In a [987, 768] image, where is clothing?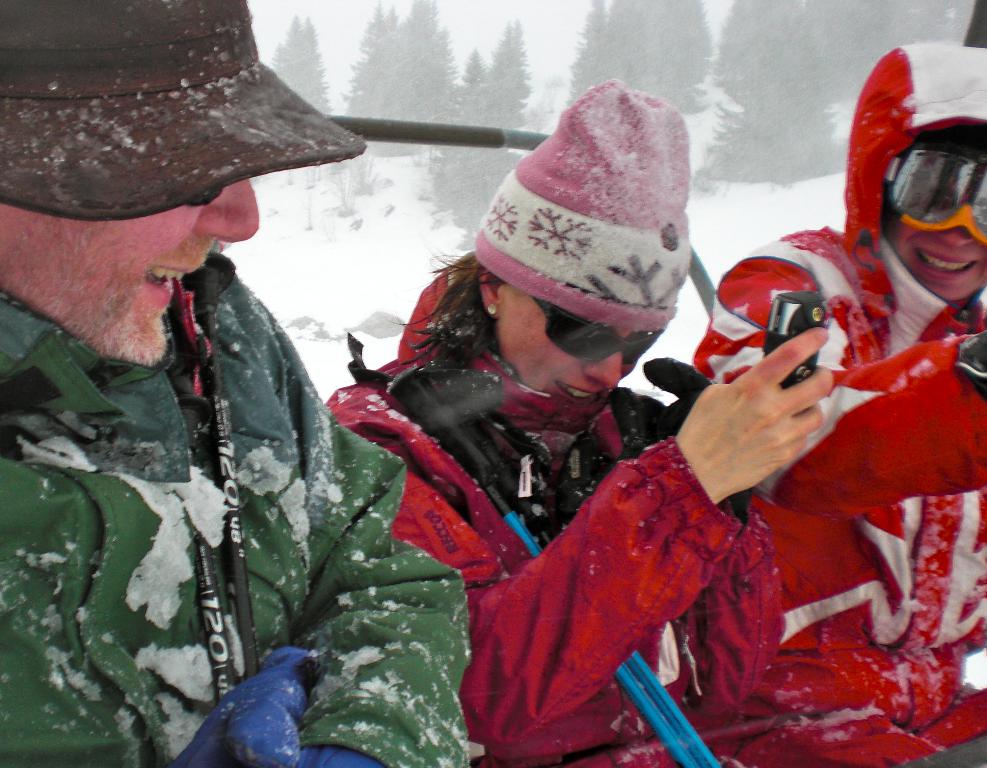
pyautogui.locateOnScreen(0, 246, 472, 763).
